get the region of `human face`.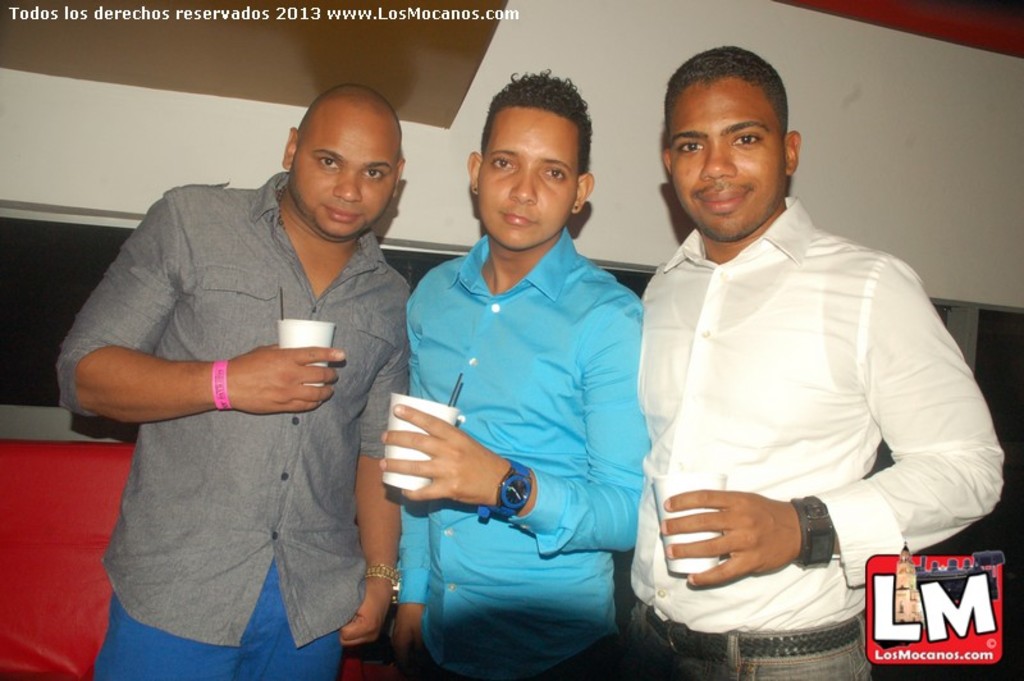
476:111:579:251.
